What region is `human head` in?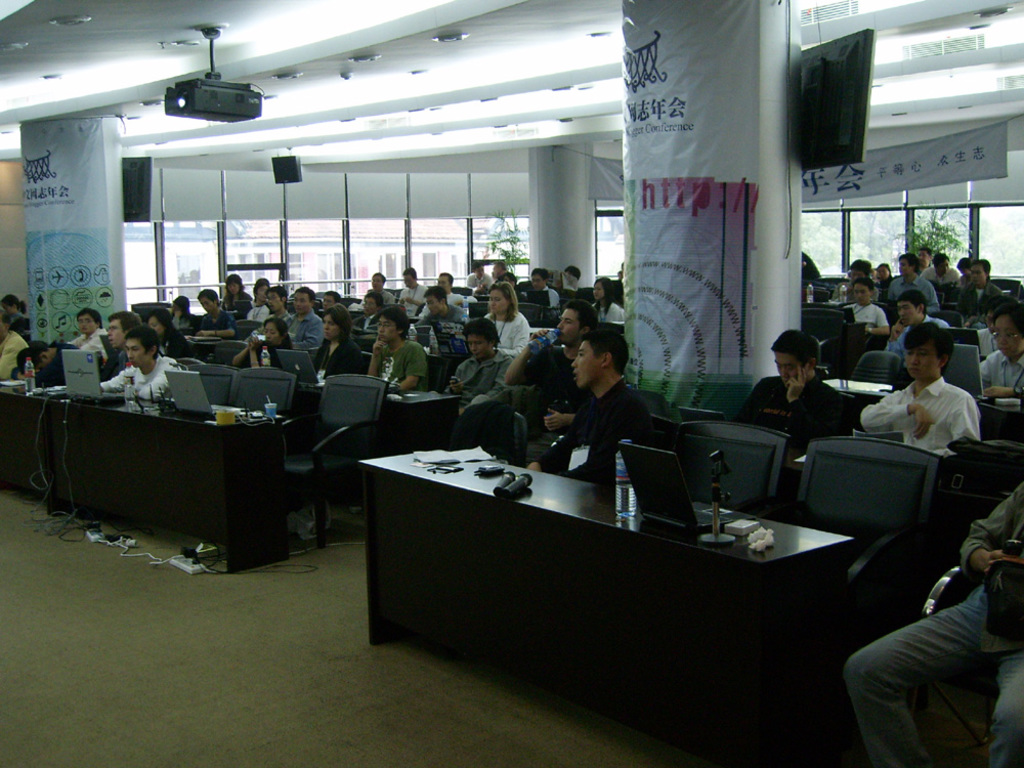
bbox(378, 310, 402, 342).
